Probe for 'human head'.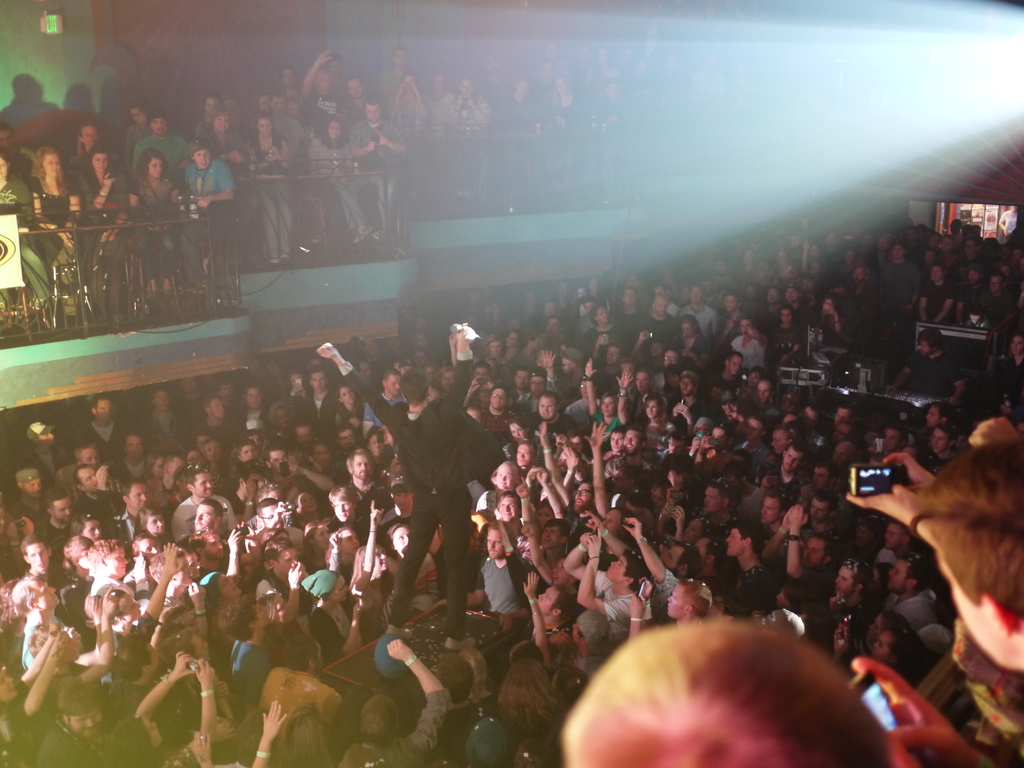
Probe result: pyautogui.locateOnScreen(580, 296, 599, 311).
